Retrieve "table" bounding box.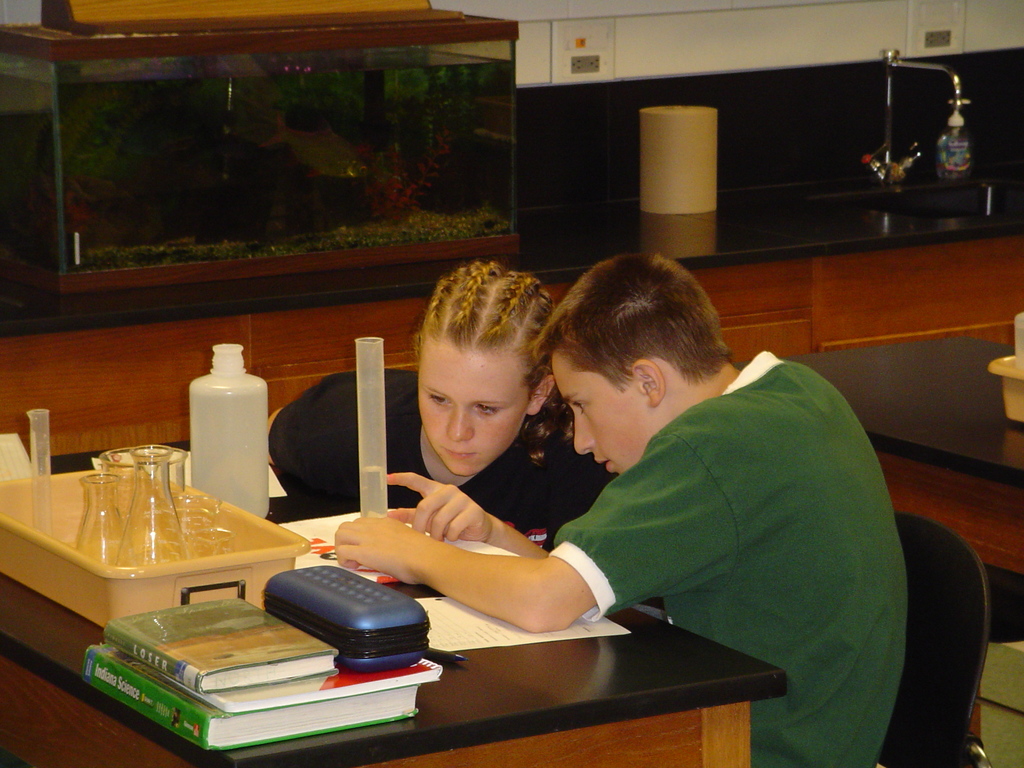
Bounding box: 787,325,1023,574.
